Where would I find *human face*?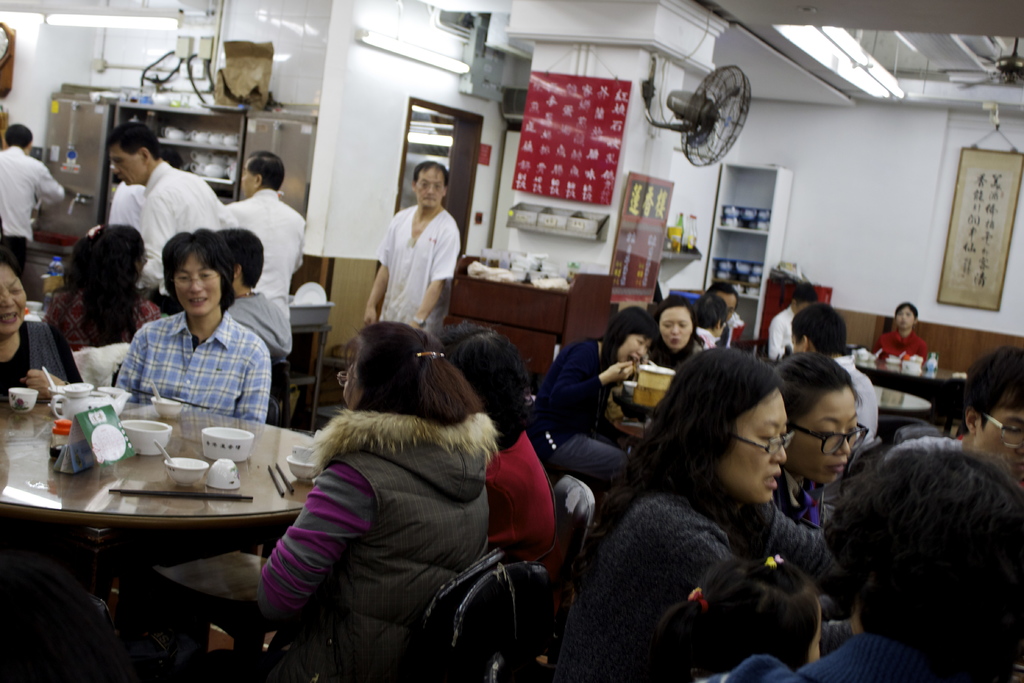
At x1=110, y1=148, x2=147, y2=186.
